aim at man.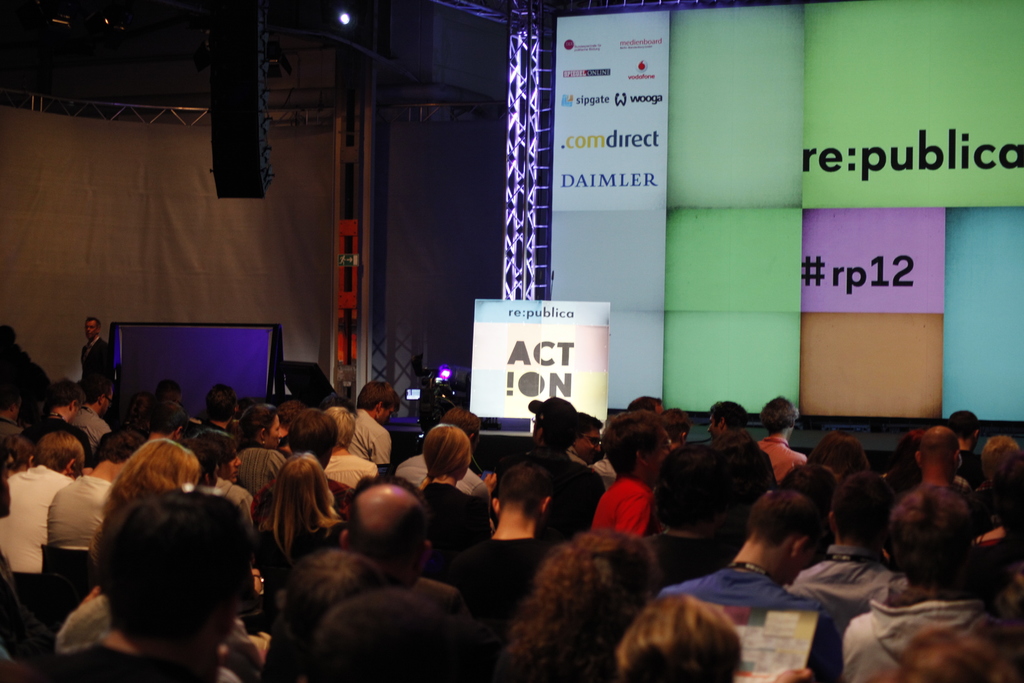
Aimed at (566,412,604,470).
